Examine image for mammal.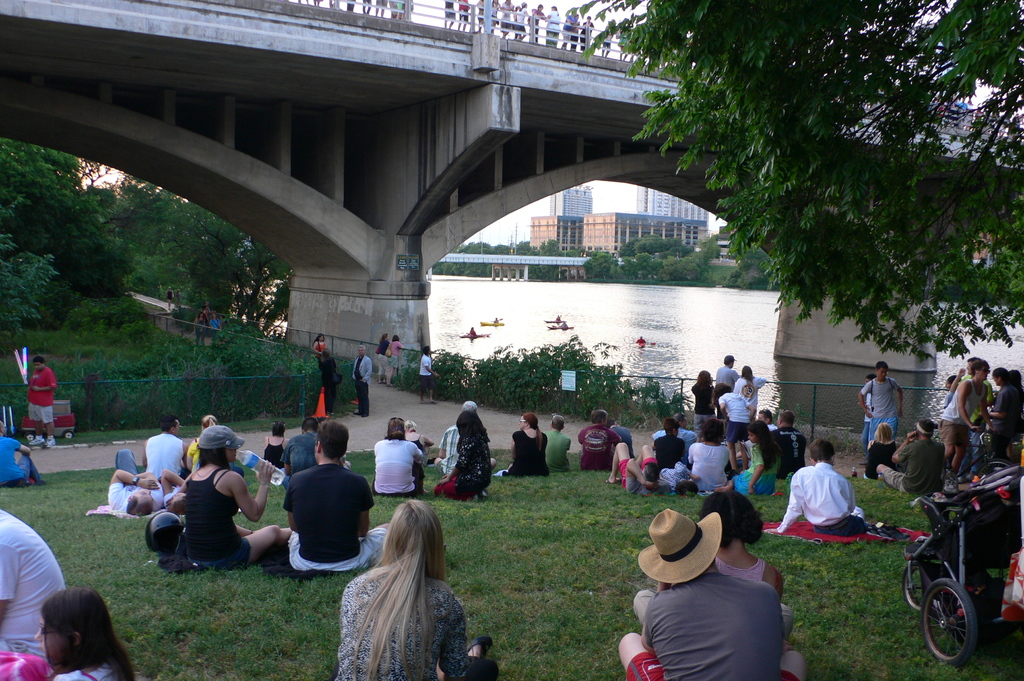
Examination result: <box>856,360,905,440</box>.
